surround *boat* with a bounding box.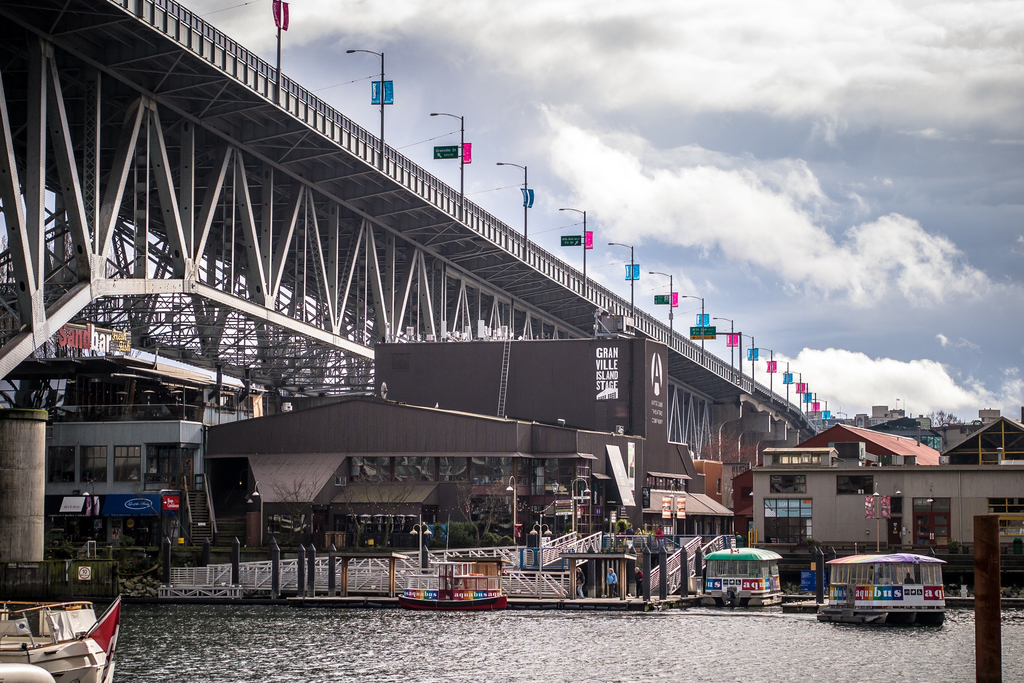
bbox=[814, 549, 943, 630].
